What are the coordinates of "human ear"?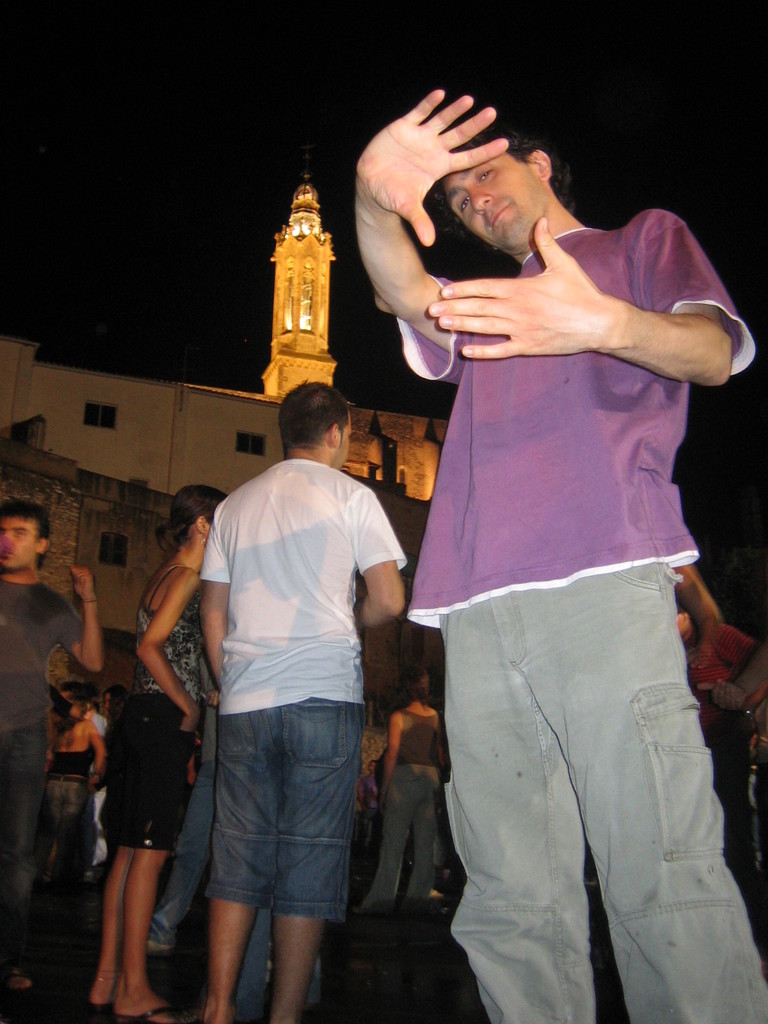
x1=38, y1=537, x2=50, y2=551.
